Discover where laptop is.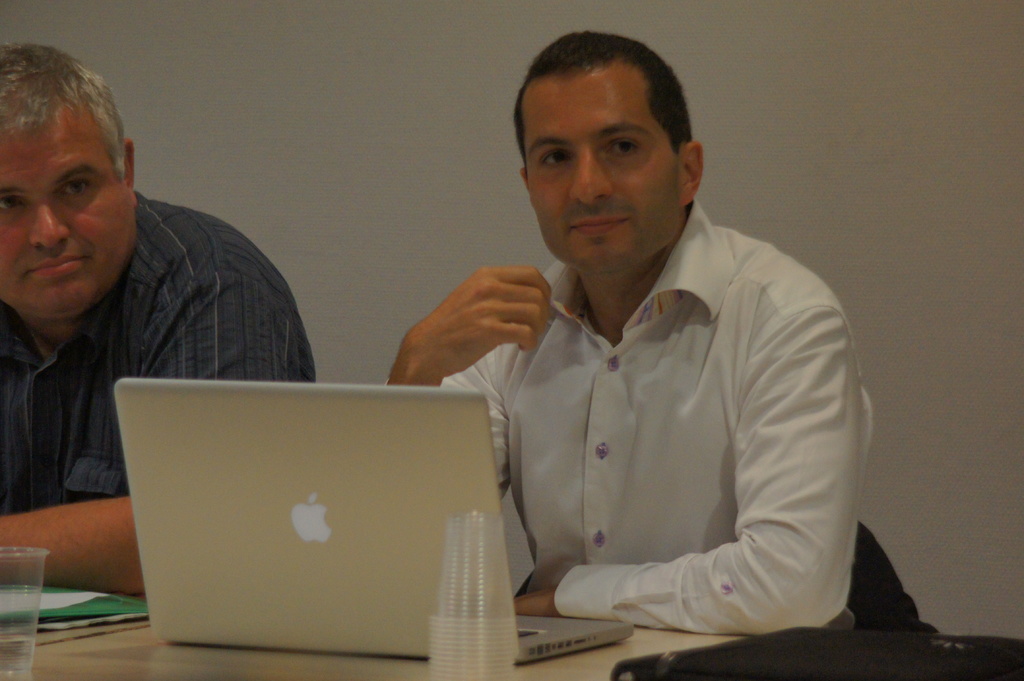
Discovered at select_region(109, 373, 630, 661).
